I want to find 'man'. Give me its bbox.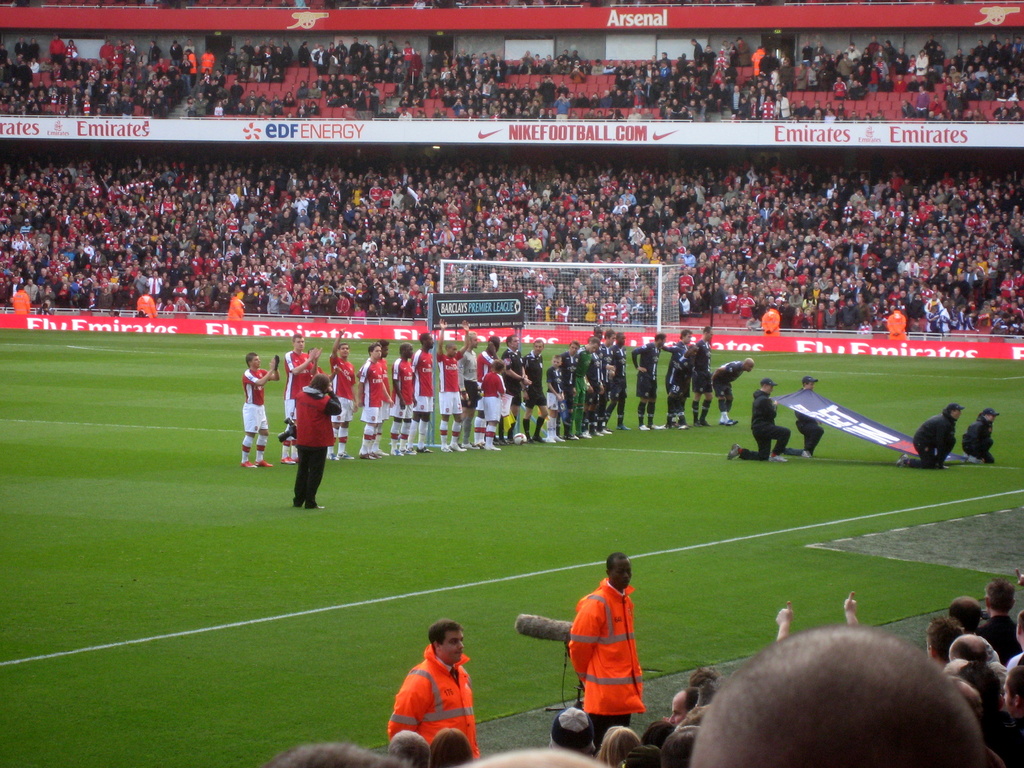
557, 543, 657, 751.
